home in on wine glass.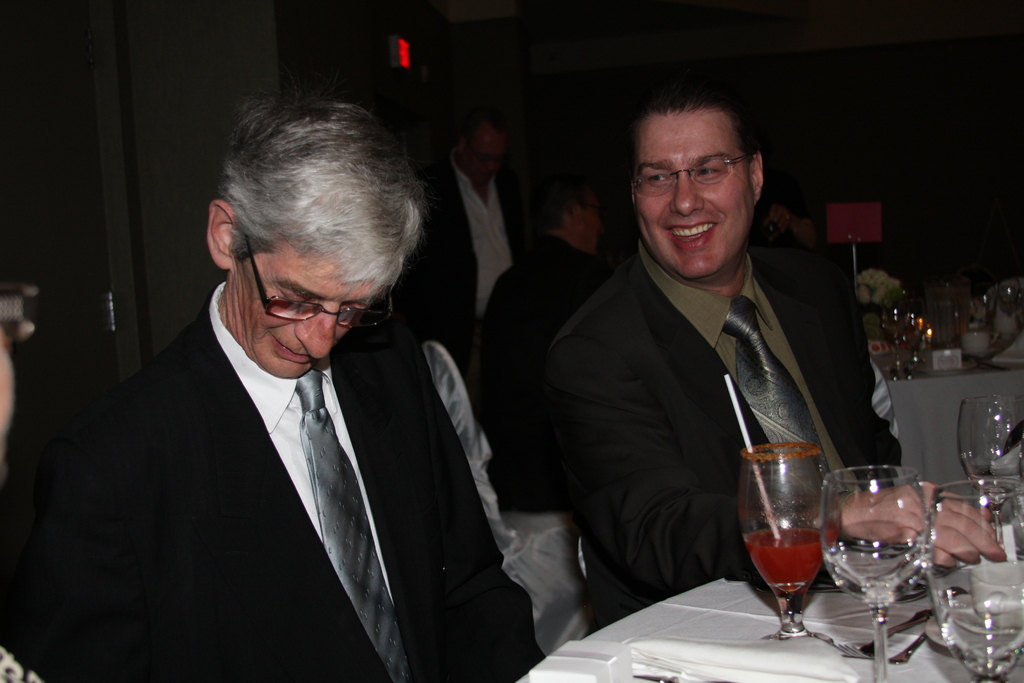
Homed in at left=825, top=461, right=925, bottom=681.
